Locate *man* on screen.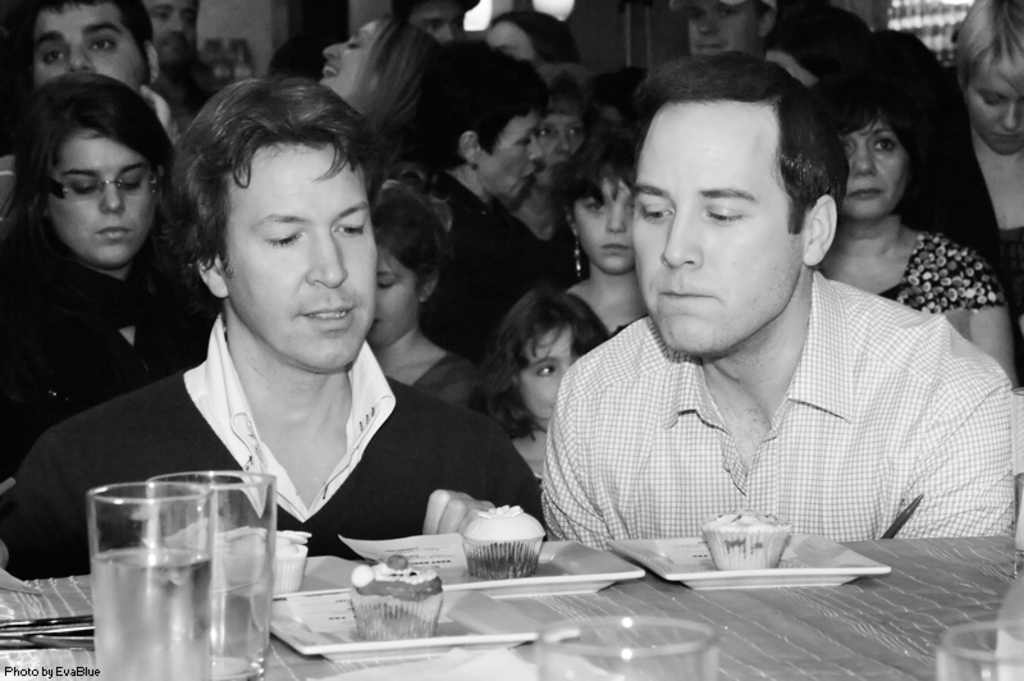
On screen at 24, 0, 192, 152.
